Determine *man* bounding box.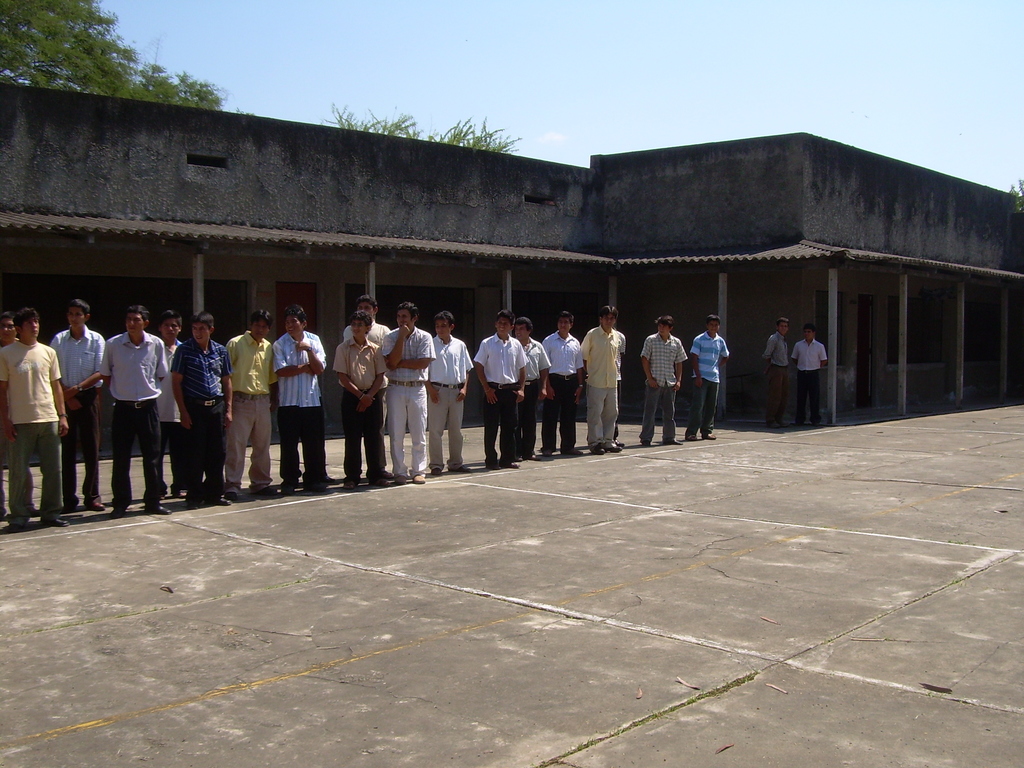
Determined: [538, 308, 582, 454].
